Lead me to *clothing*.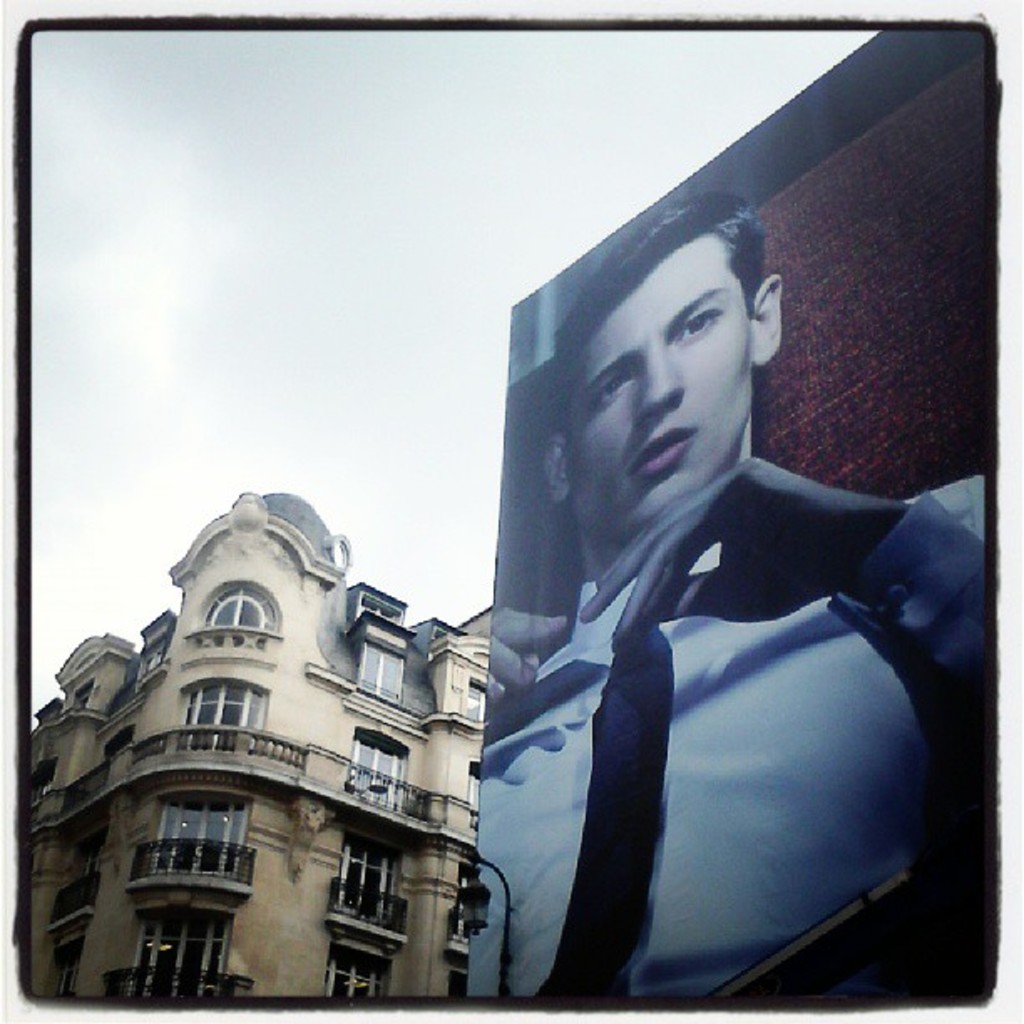
Lead to 458 468 984 1016.
